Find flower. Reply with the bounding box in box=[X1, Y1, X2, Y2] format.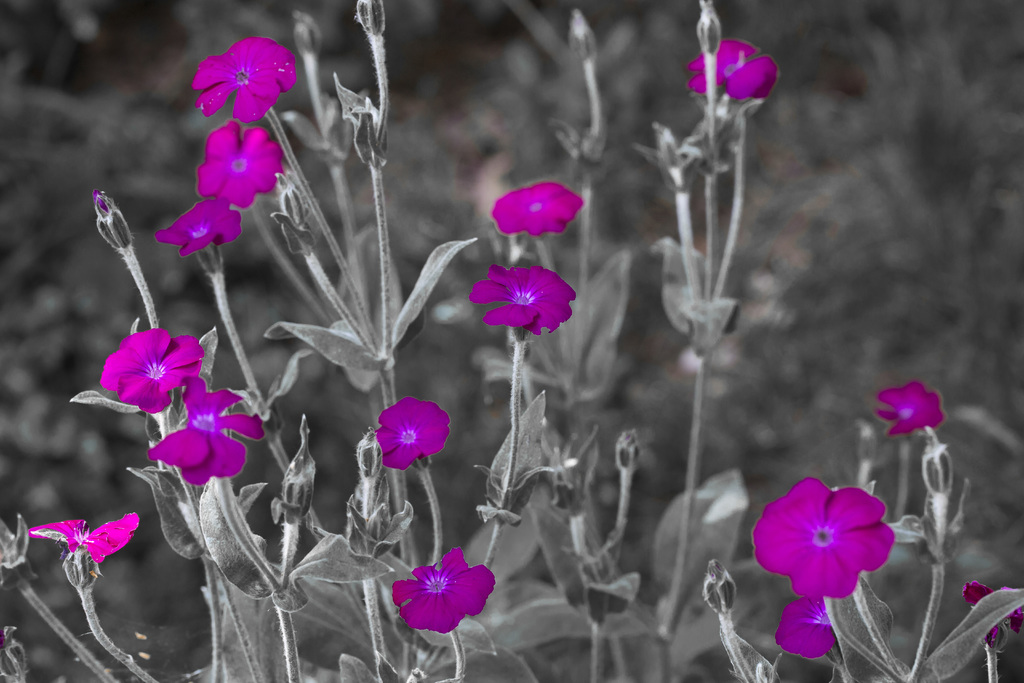
box=[395, 550, 496, 631].
